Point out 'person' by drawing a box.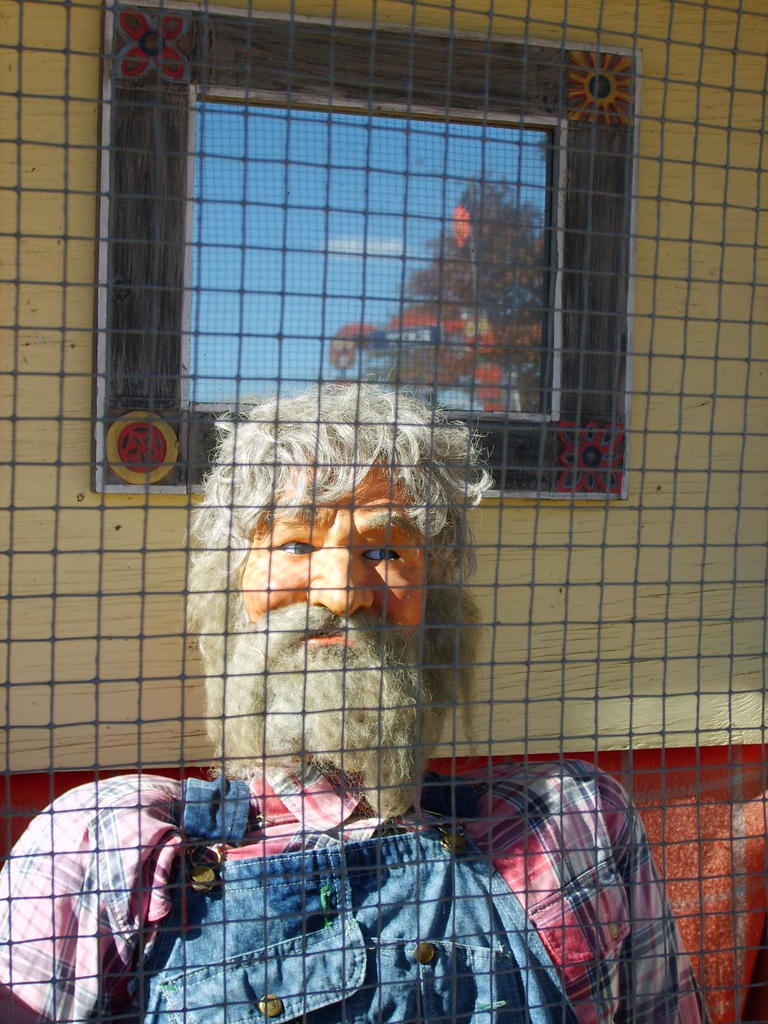
pyautogui.locateOnScreen(0, 381, 723, 1023).
